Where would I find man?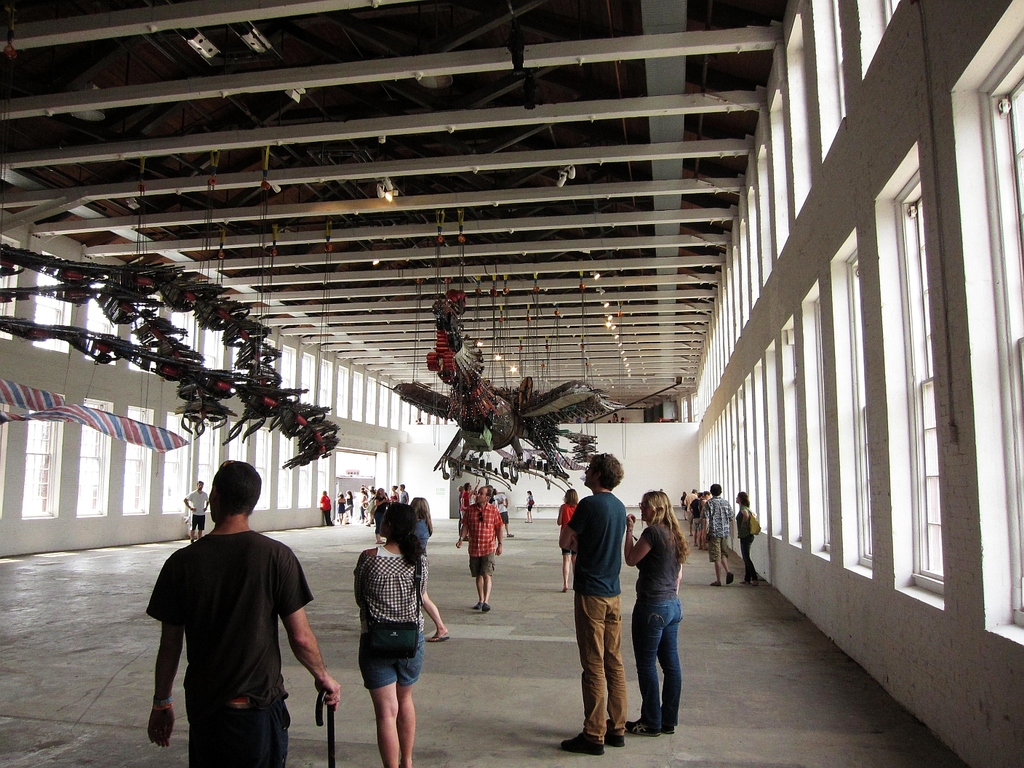
At left=688, top=491, right=703, bottom=550.
